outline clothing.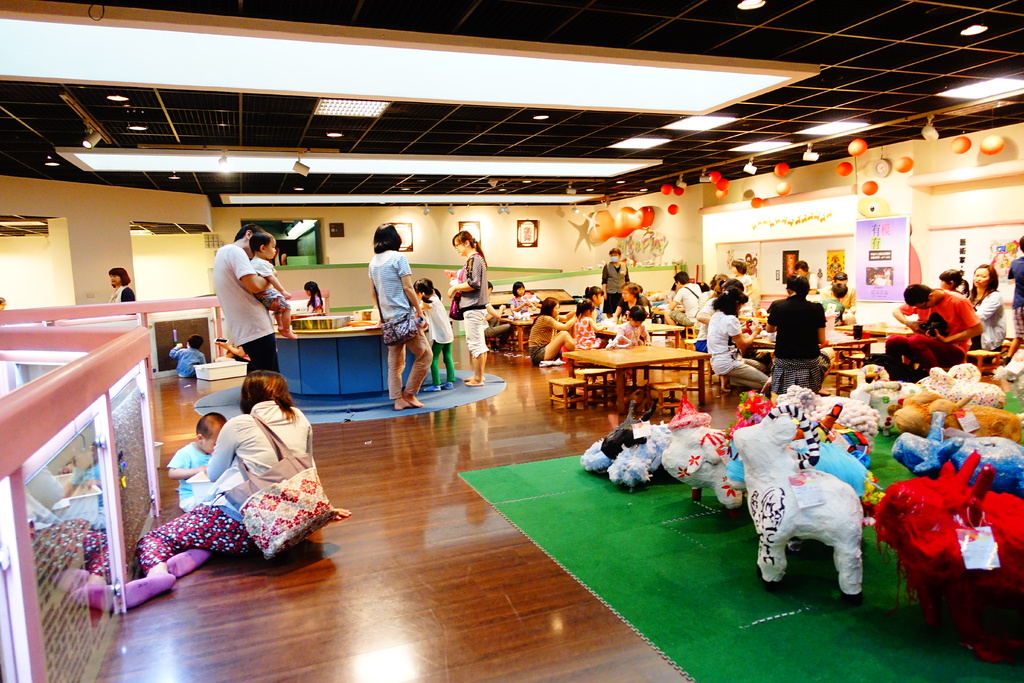
Outline: bbox(161, 410, 326, 574).
